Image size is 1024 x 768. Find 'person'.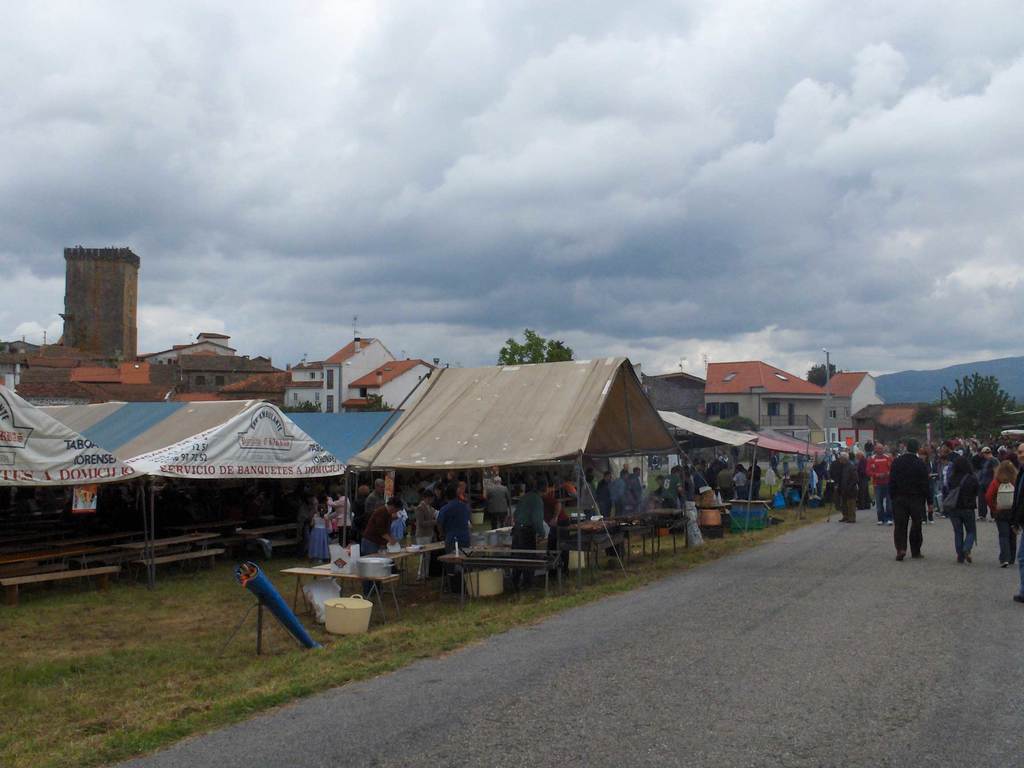
766,447,781,476.
